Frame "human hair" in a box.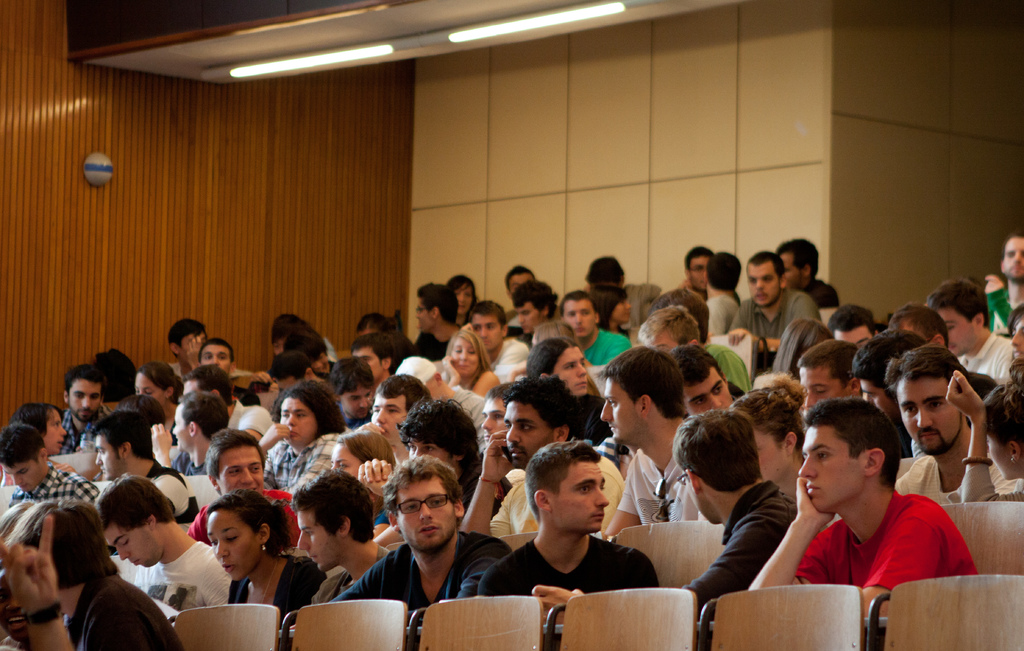
<region>638, 302, 701, 346</region>.
